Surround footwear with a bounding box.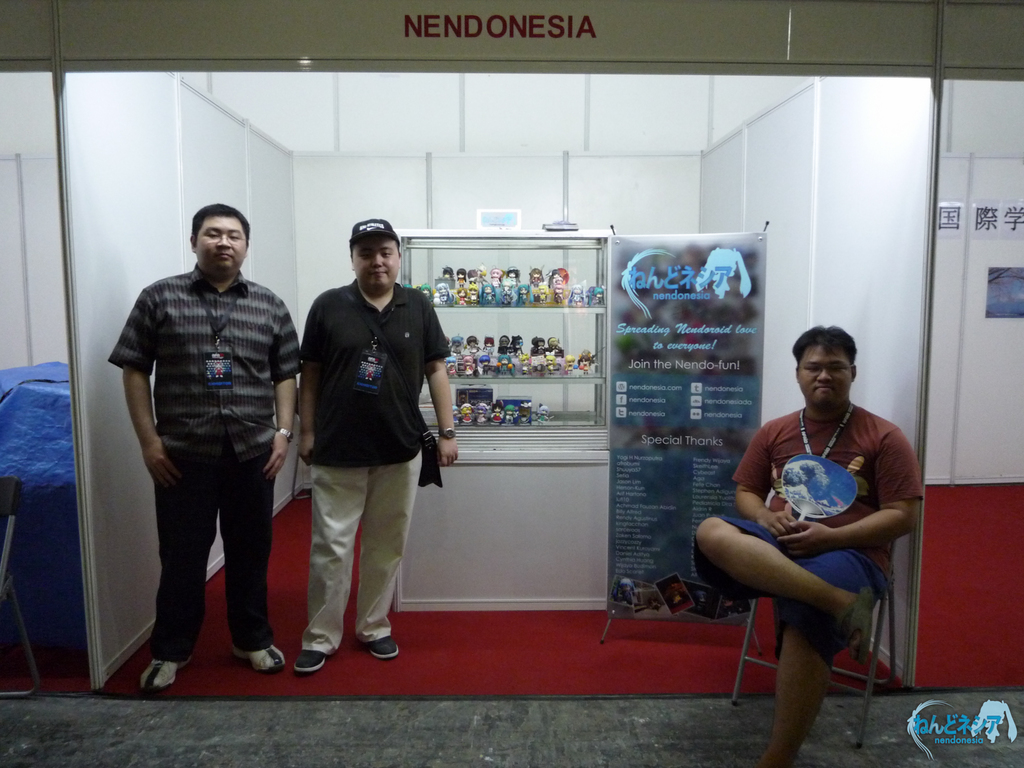
(left=209, top=611, right=279, bottom=691).
